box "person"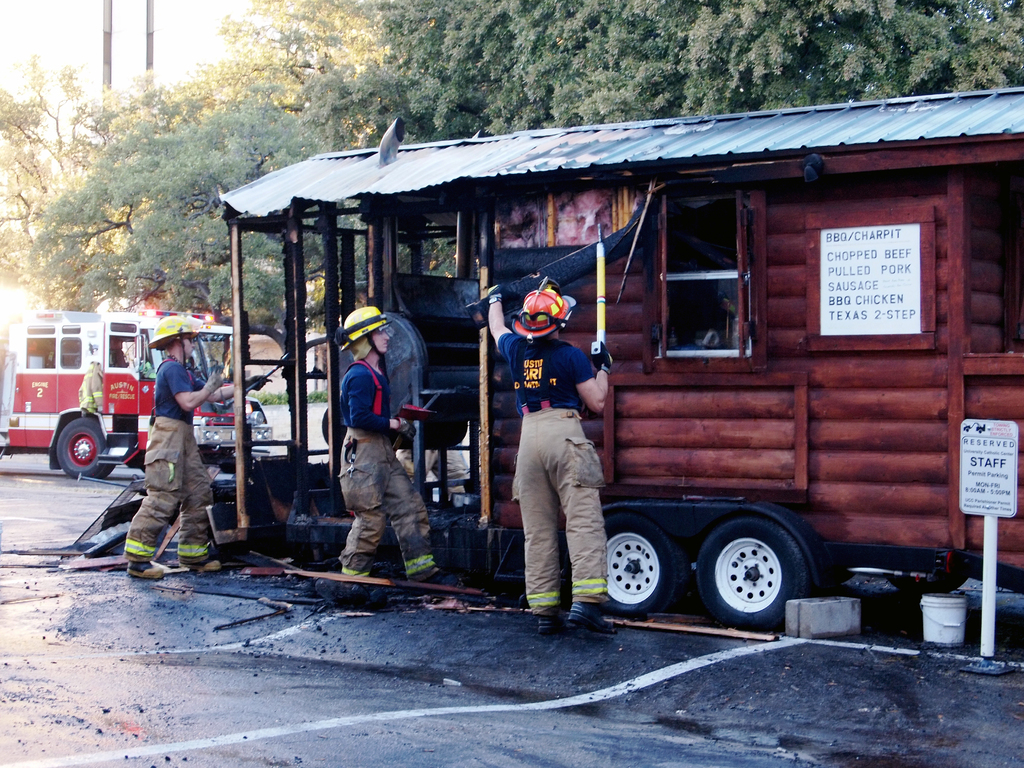
Rect(123, 311, 270, 580)
